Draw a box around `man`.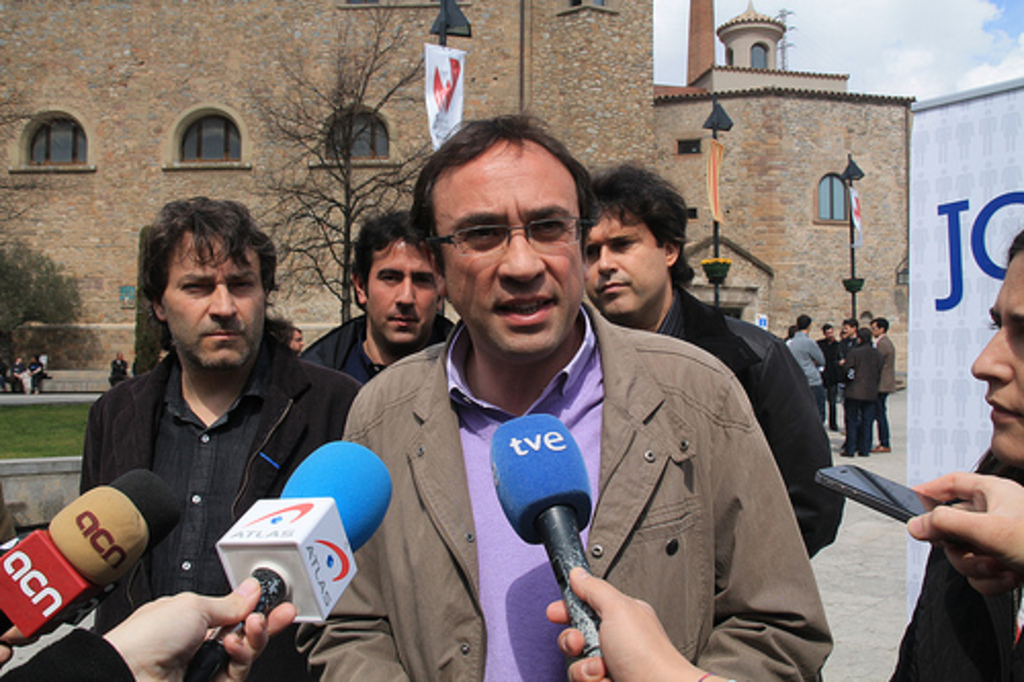
[left=102, top=348, right=129, bottom=383].
